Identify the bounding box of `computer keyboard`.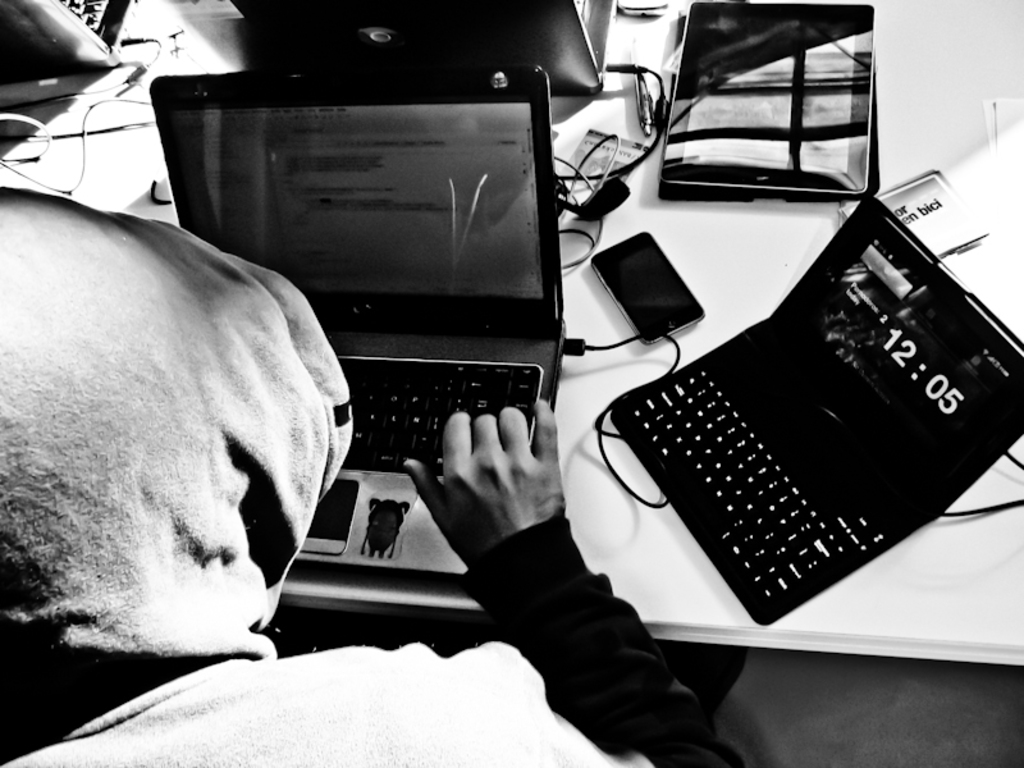
[left=58, top=0, right=118, bottom=35].
